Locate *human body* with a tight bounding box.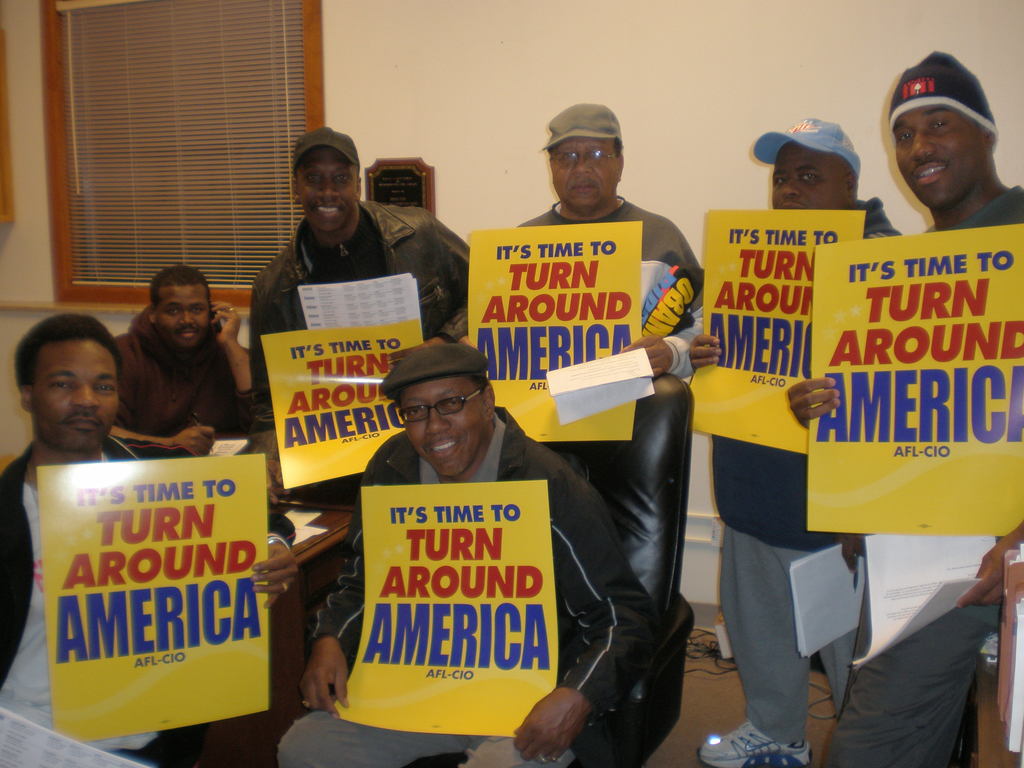
{"x1": 99, "y1": 262, "x2": 246, "y2": 467}.
